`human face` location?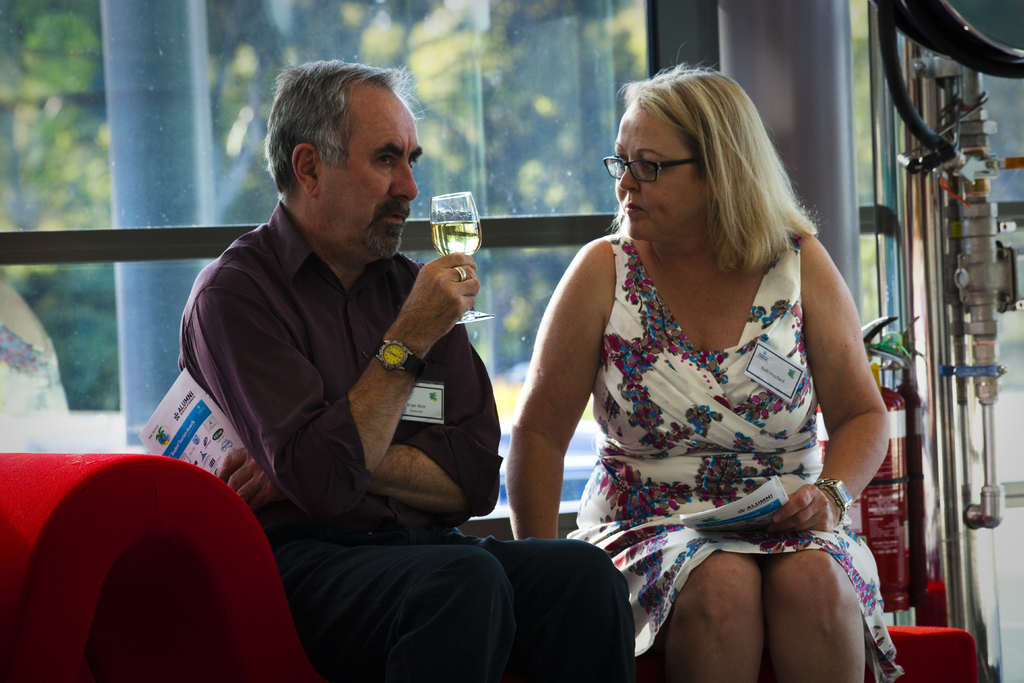
<box>614,108,710,241</box>
